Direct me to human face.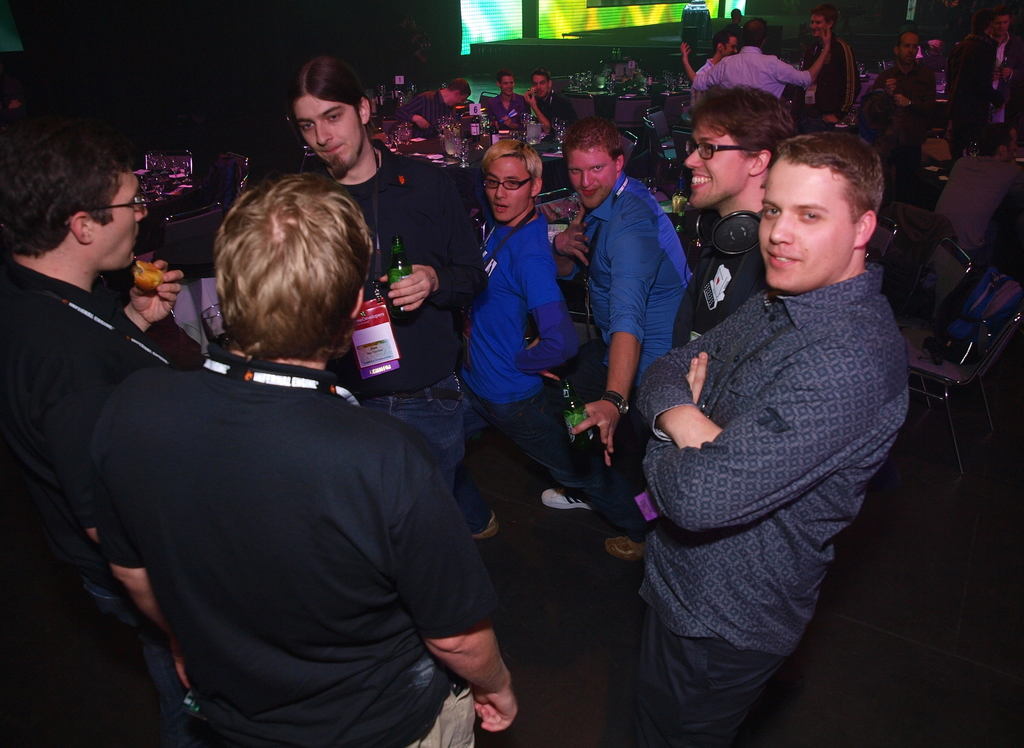
Direction: Rect(692, 119, 755, 210).
